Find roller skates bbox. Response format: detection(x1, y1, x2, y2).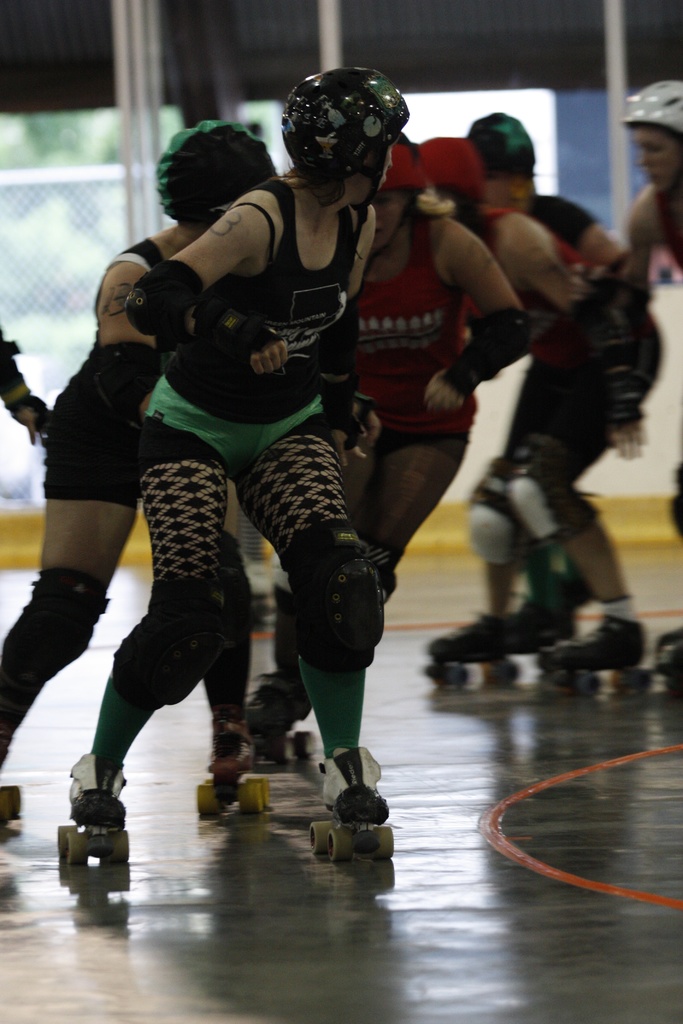
detection(507, 598, 579, 684).
